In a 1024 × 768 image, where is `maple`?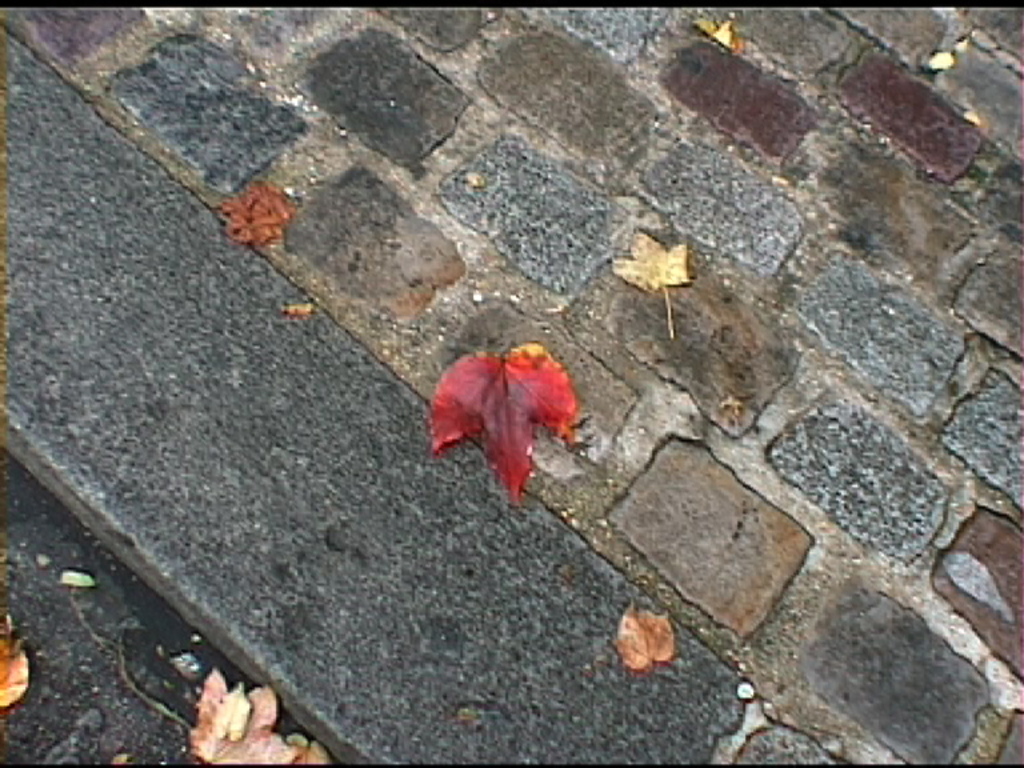
select_region(603, 588, 691, 676).
